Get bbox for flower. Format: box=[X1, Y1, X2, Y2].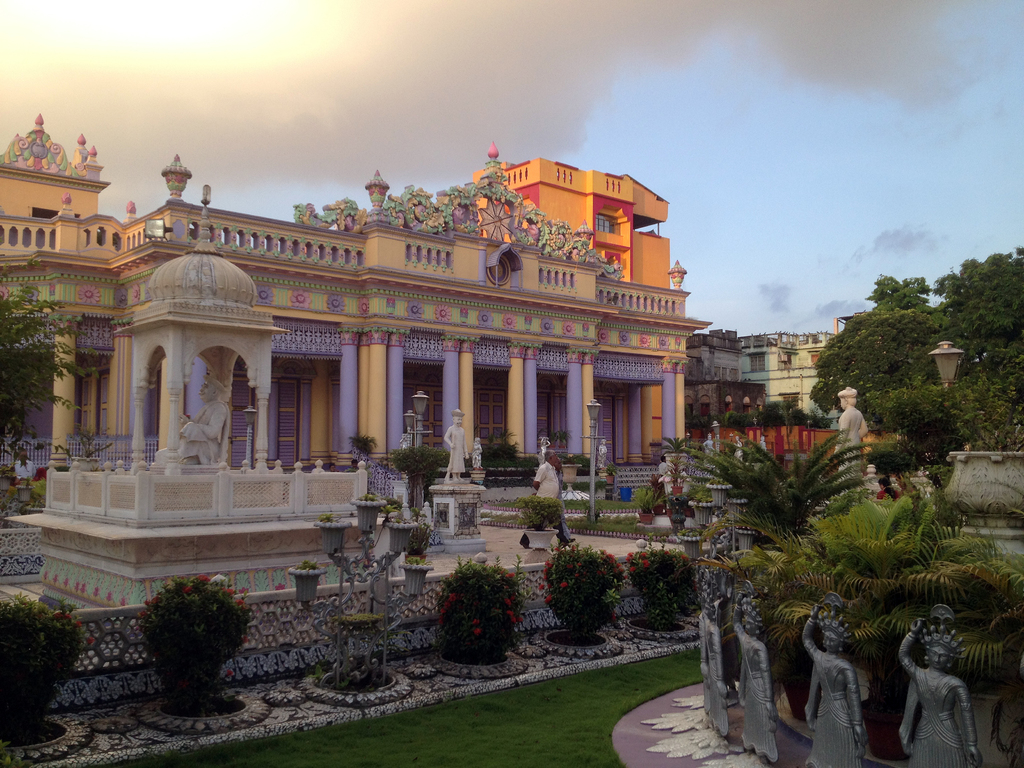
box=[543, 557, 560, 601].
